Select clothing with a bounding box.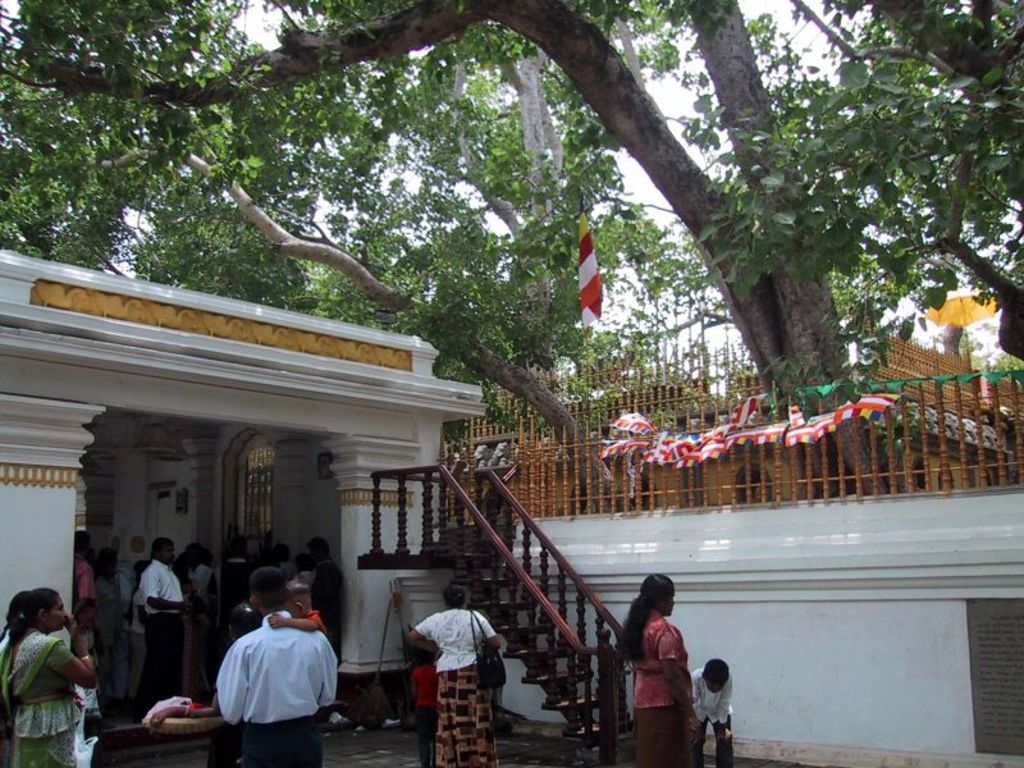
[81,567,116,694].
